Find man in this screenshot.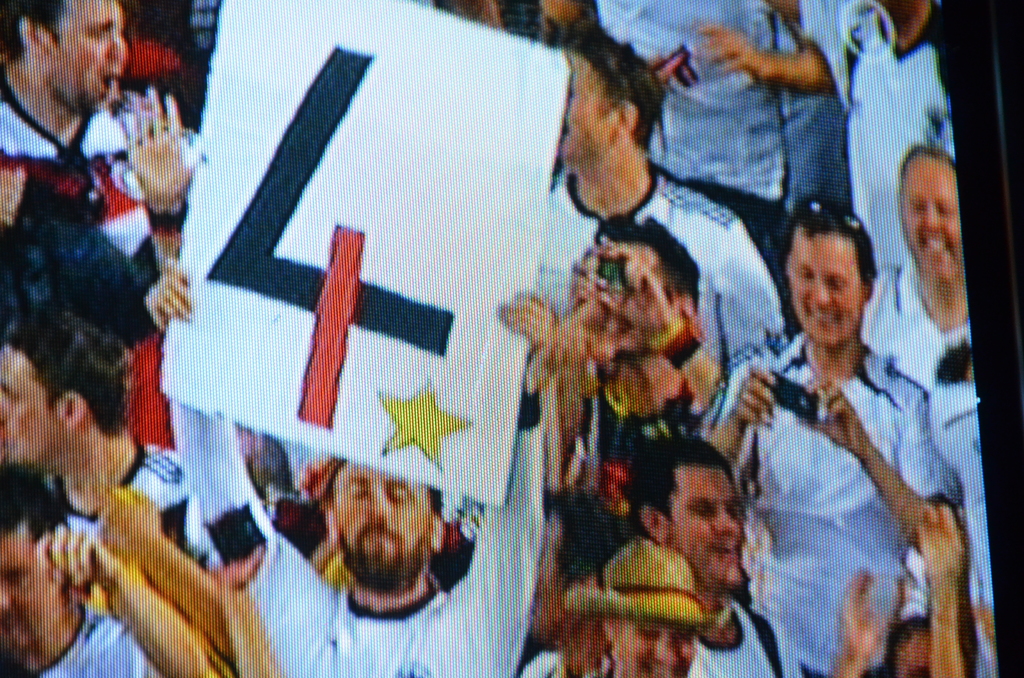
The bounding box for man is bbox(516, 481, 639, 677).
